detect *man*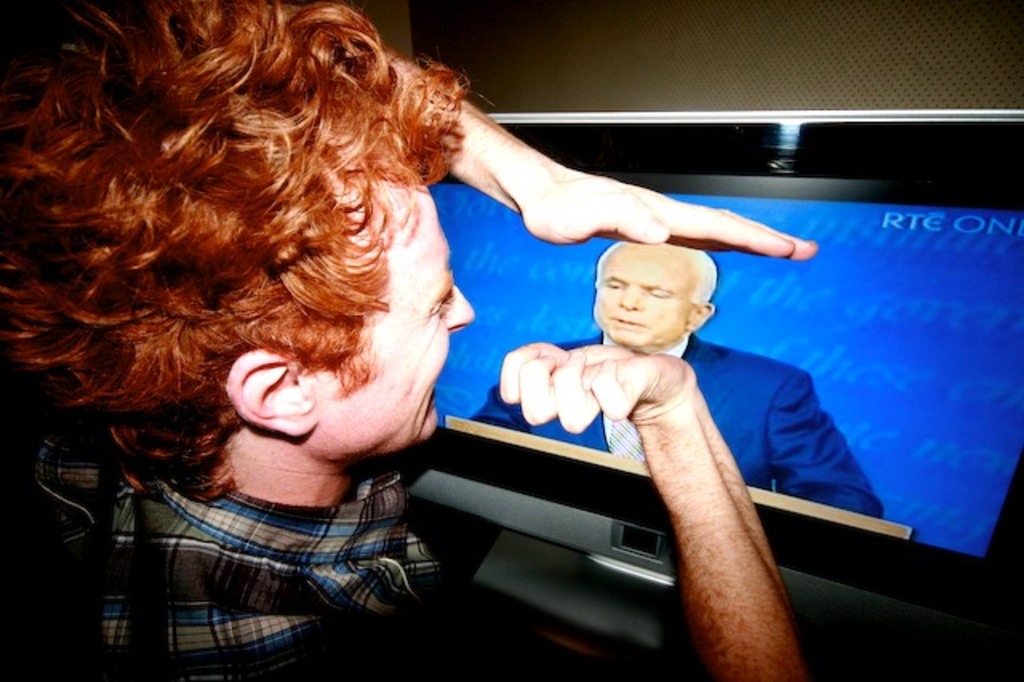
box(474, 245, 891, 527)
